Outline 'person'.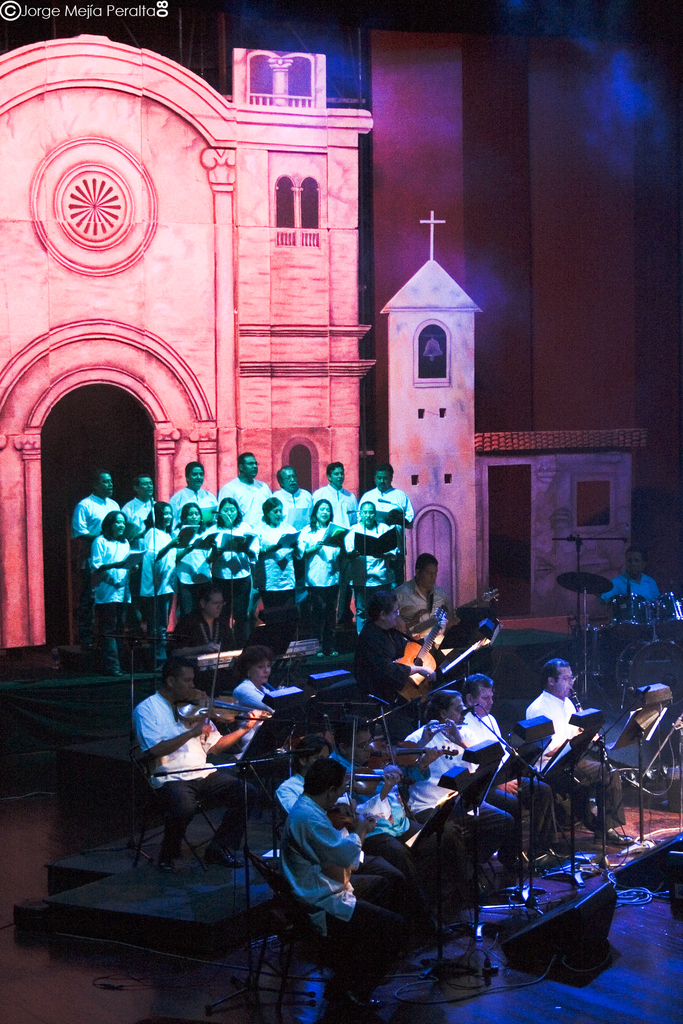
Outline: 394/551/452/655.
